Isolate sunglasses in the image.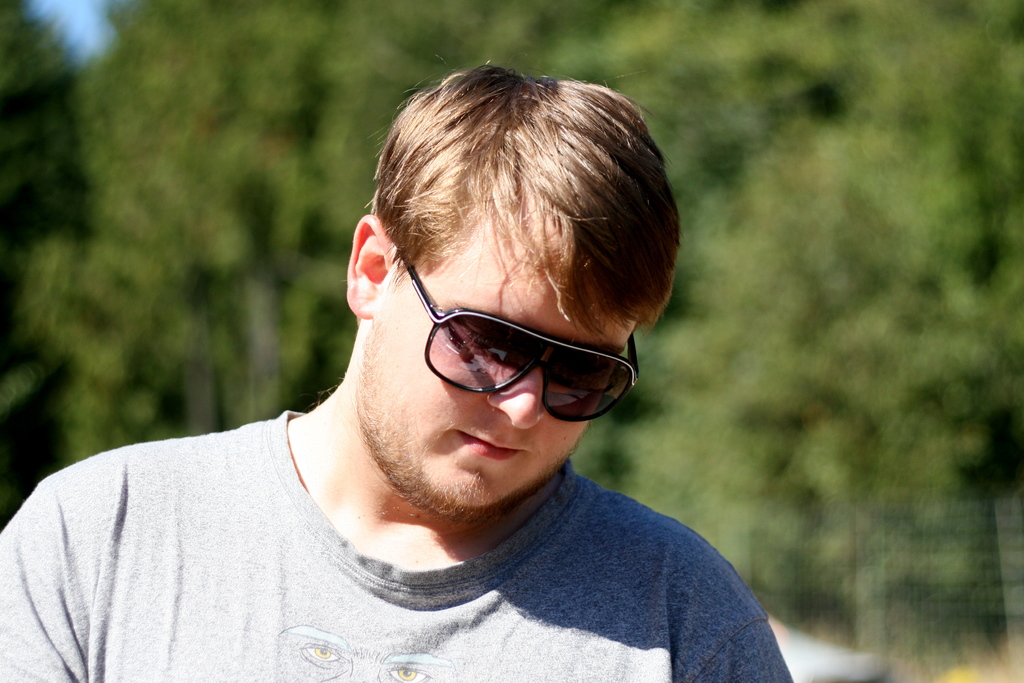
Isolated region: locate(403, 257, 641, 423).
